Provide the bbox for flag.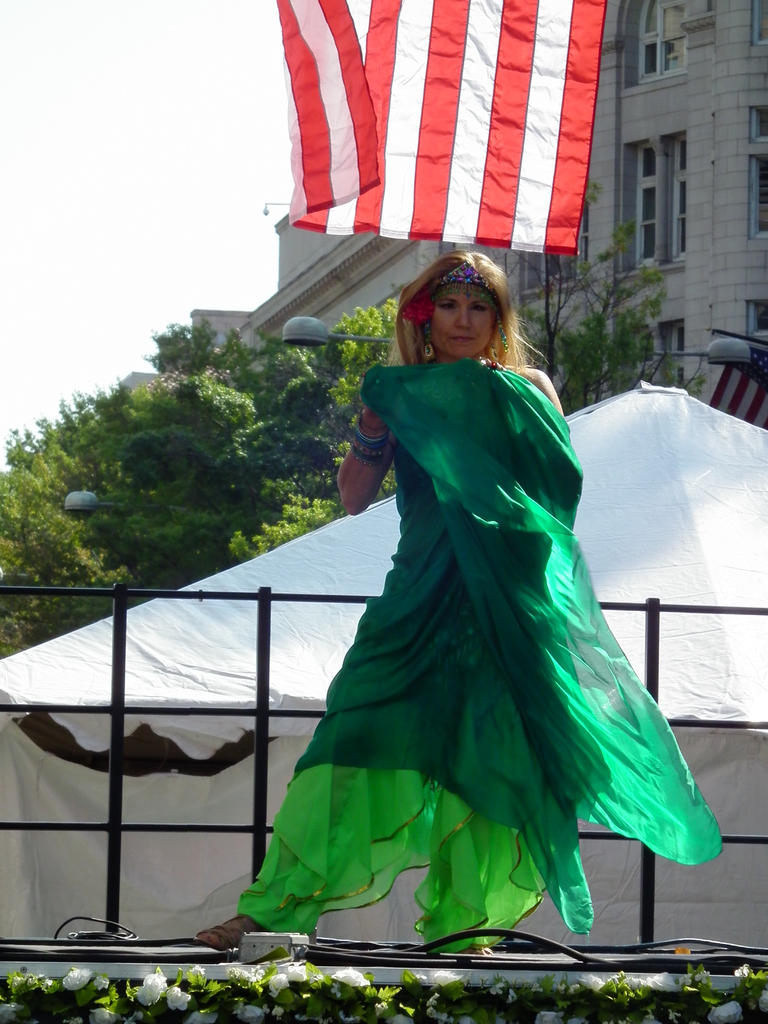
<region>253, 18, 616, 292</region>.
